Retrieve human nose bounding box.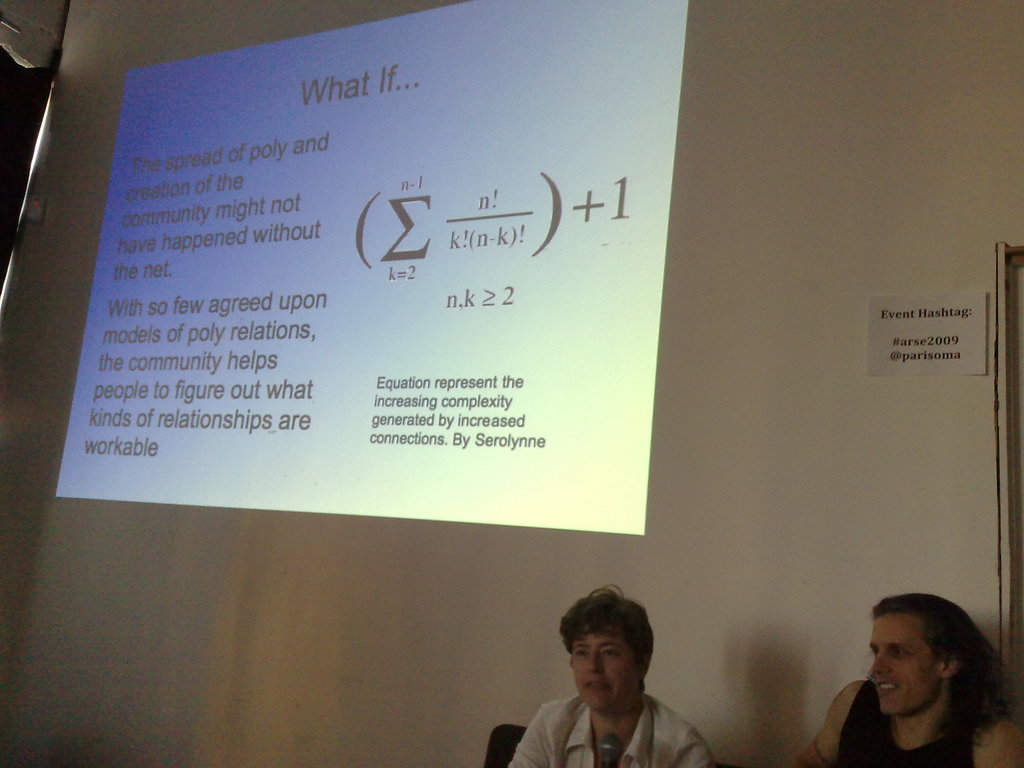
Bounding box: region(585, 650, 602, 672).
